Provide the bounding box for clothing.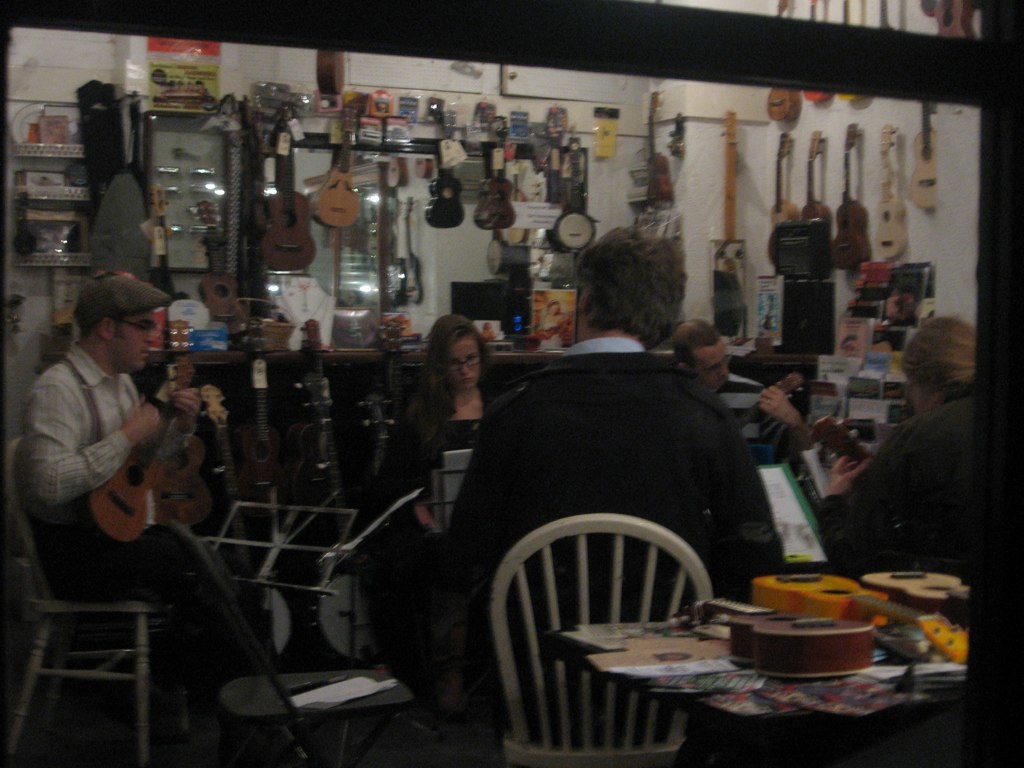
box=[715, 369, 794, 464].
